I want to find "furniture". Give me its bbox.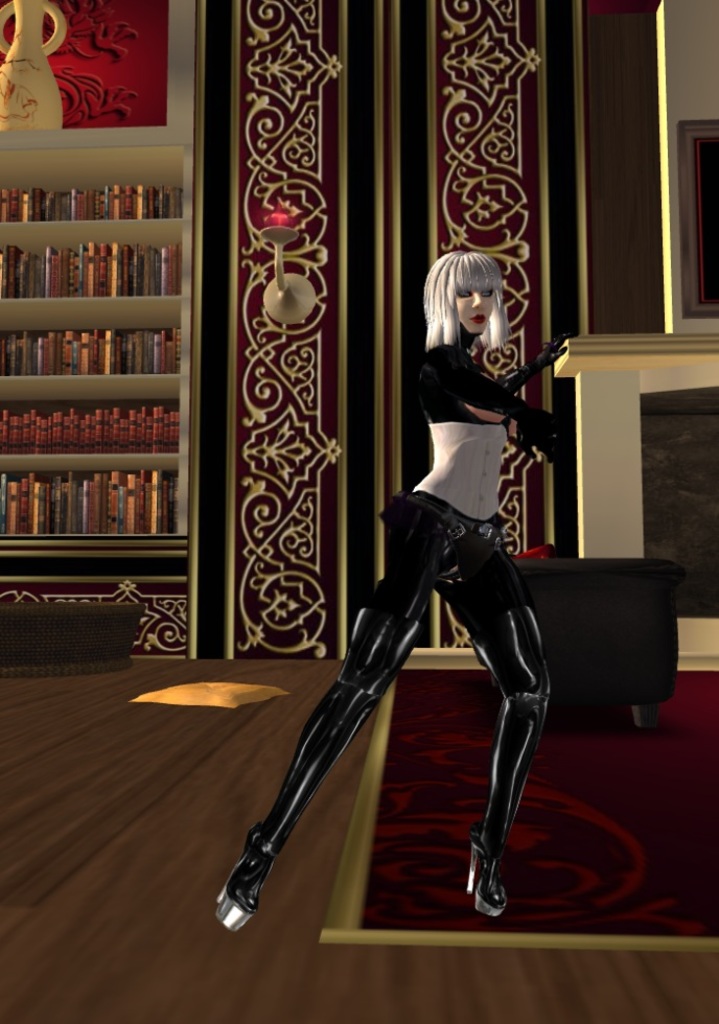
locate(502, 548, 685, 730).
